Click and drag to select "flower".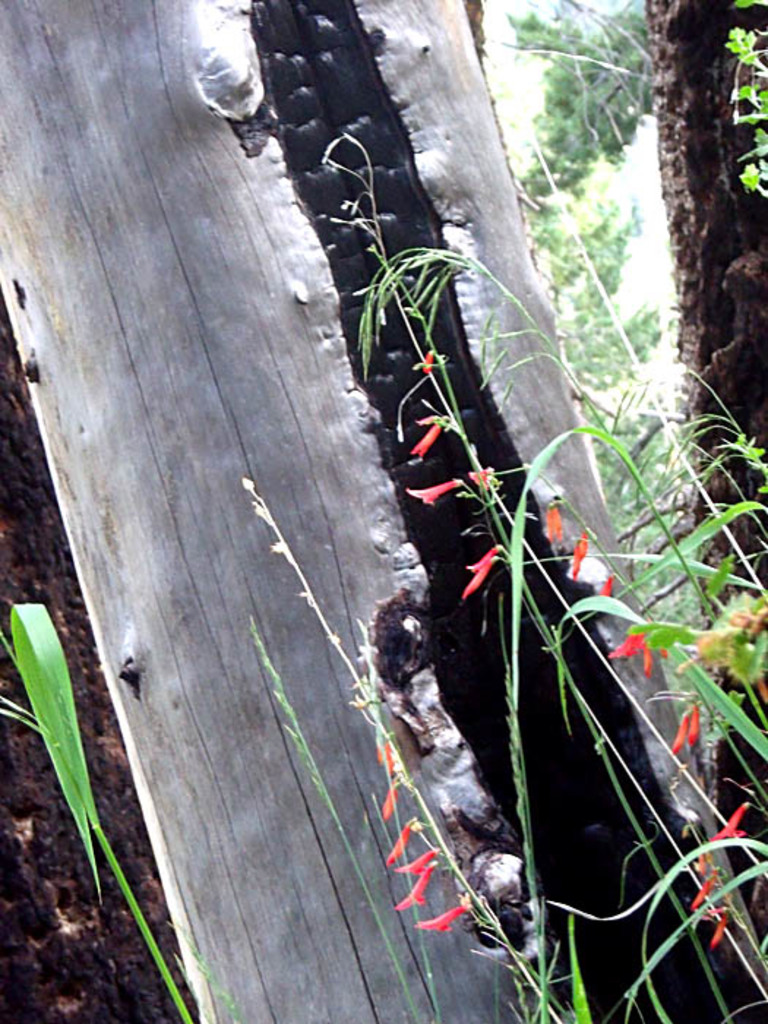
Selection: {"left": 464, "top": 544, "right": 494, "bottom": 569}.
